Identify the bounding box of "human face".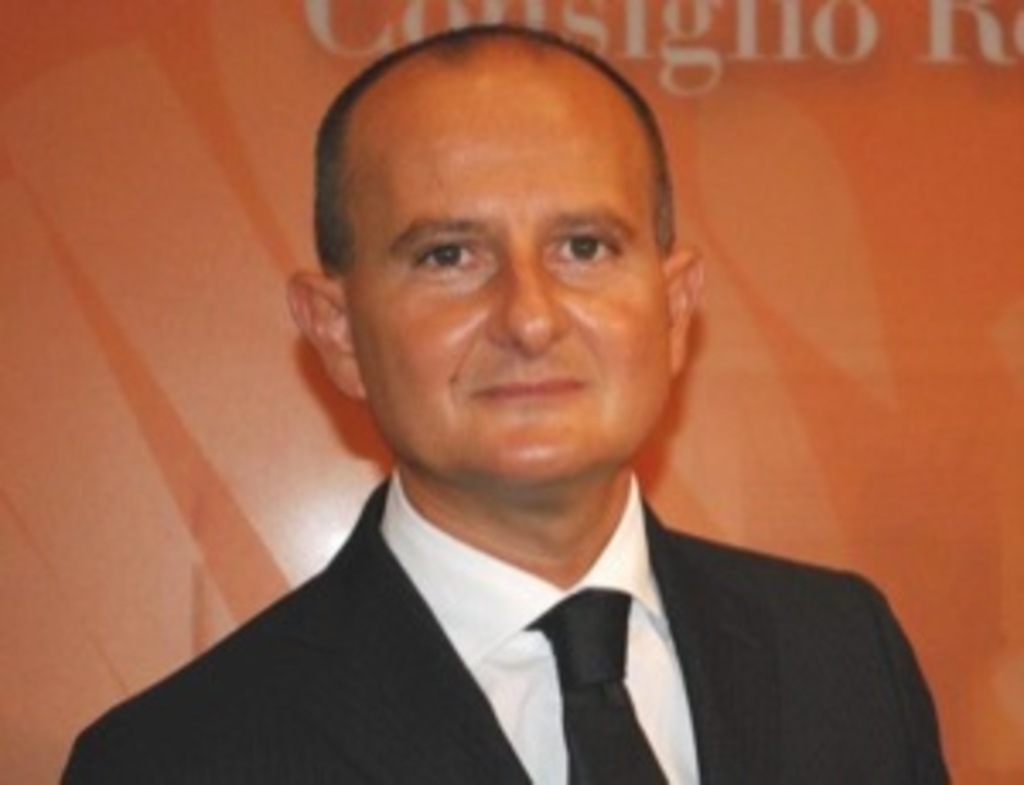
locate(335, 38, 672, 488).
